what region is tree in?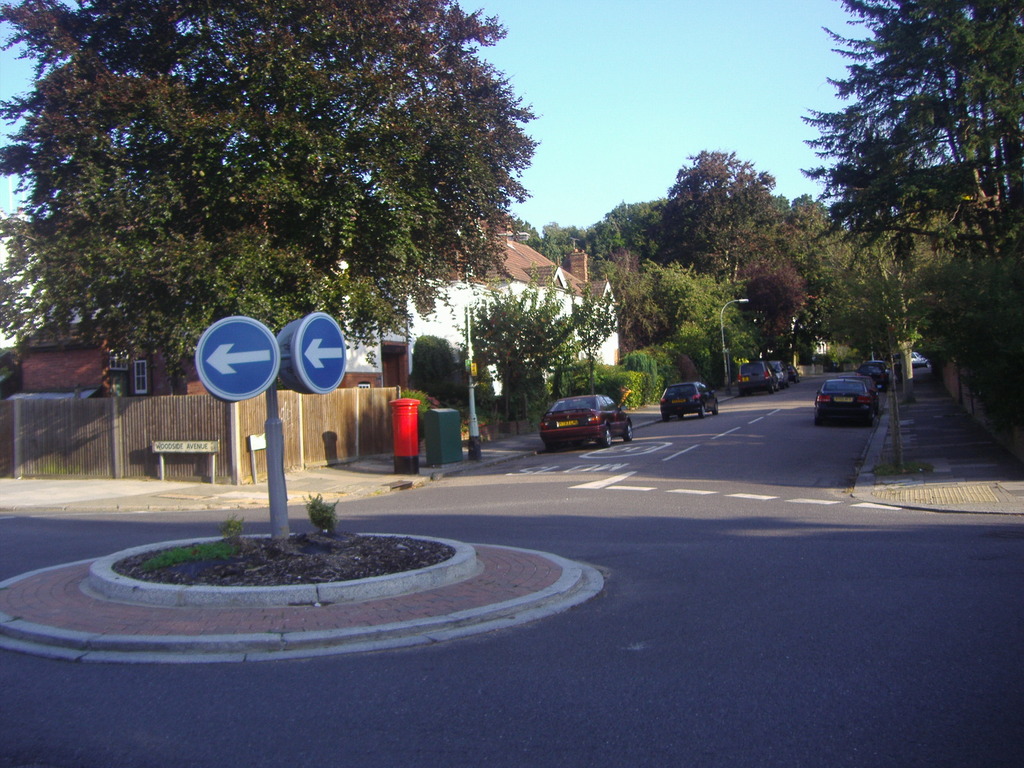
BBox(730, 248, 816, 383).
